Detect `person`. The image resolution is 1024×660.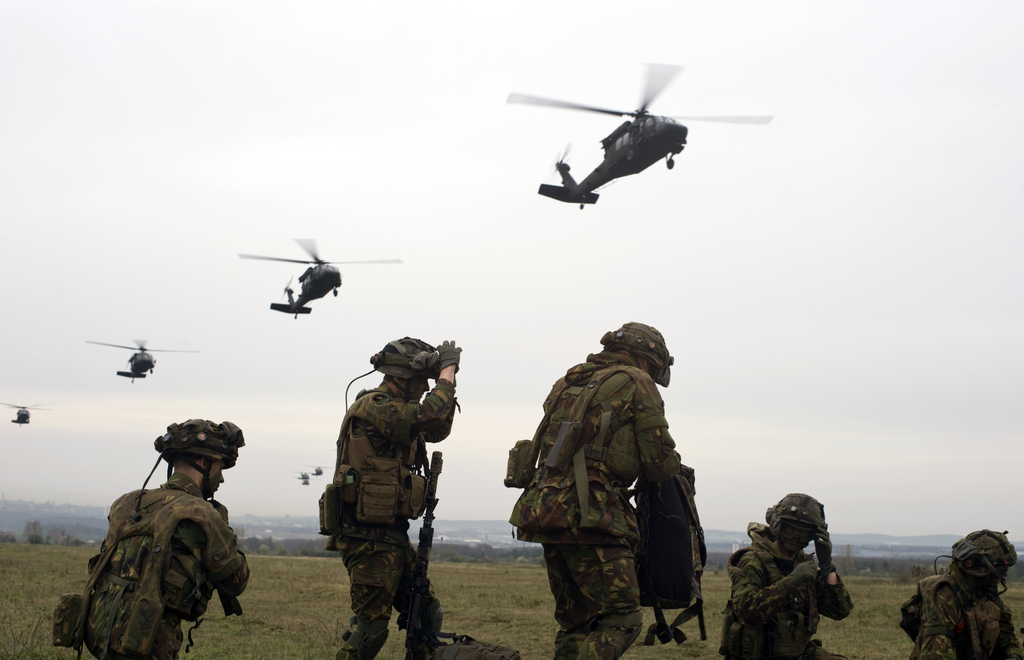
[left=492, top=308, right=684, bottom=654].
